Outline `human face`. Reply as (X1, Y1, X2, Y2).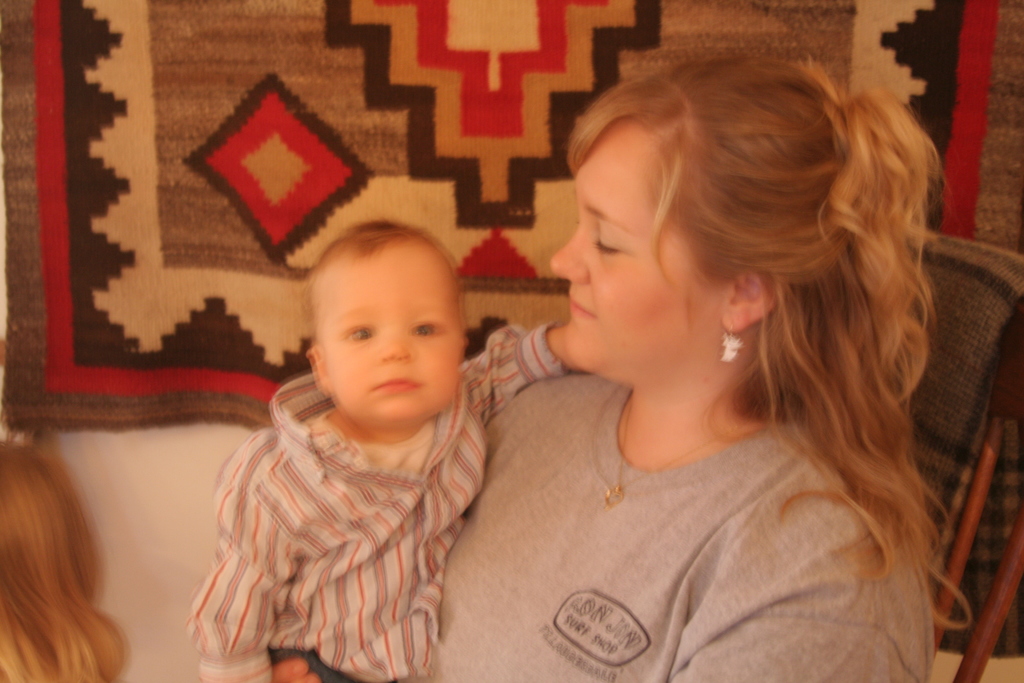
(549, 131, 710, 374).
